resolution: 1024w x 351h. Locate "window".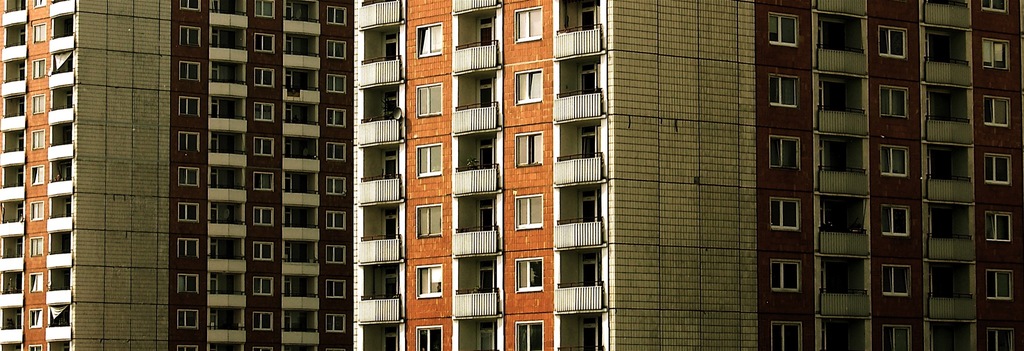
176, 59, 202, 80.
